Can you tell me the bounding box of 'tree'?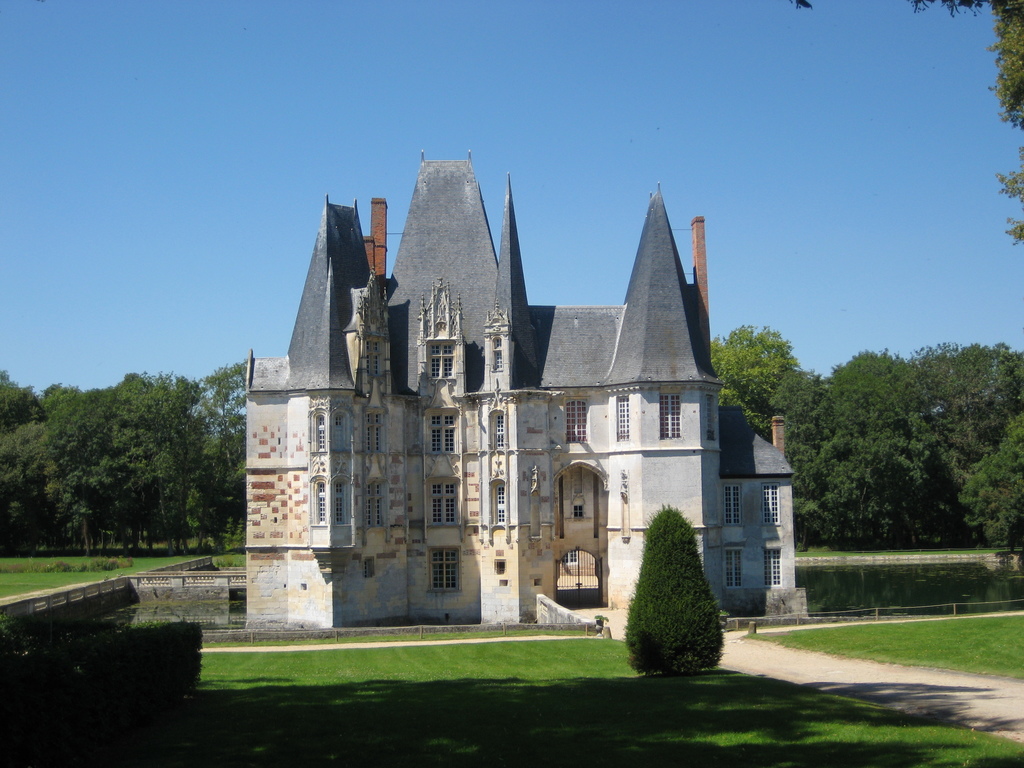
708, 324, 801, 433.
